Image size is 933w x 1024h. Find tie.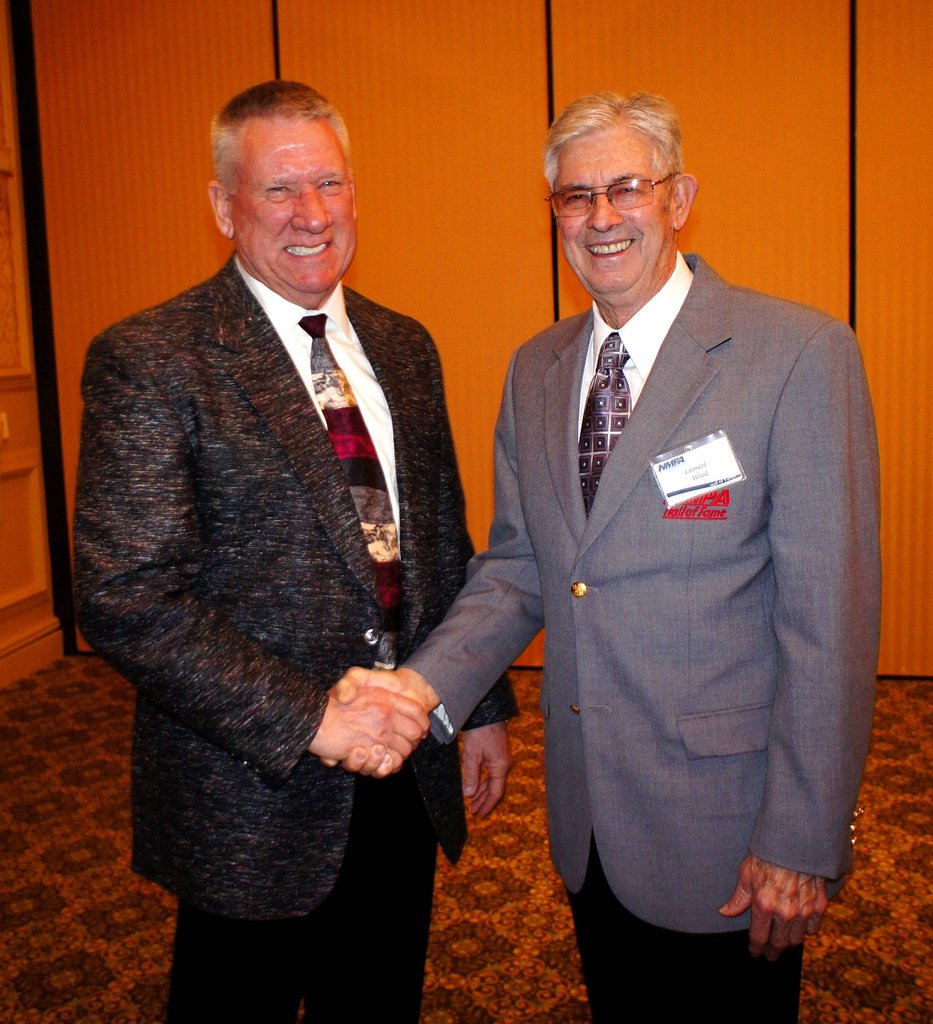
575, 327, 635, 508.
